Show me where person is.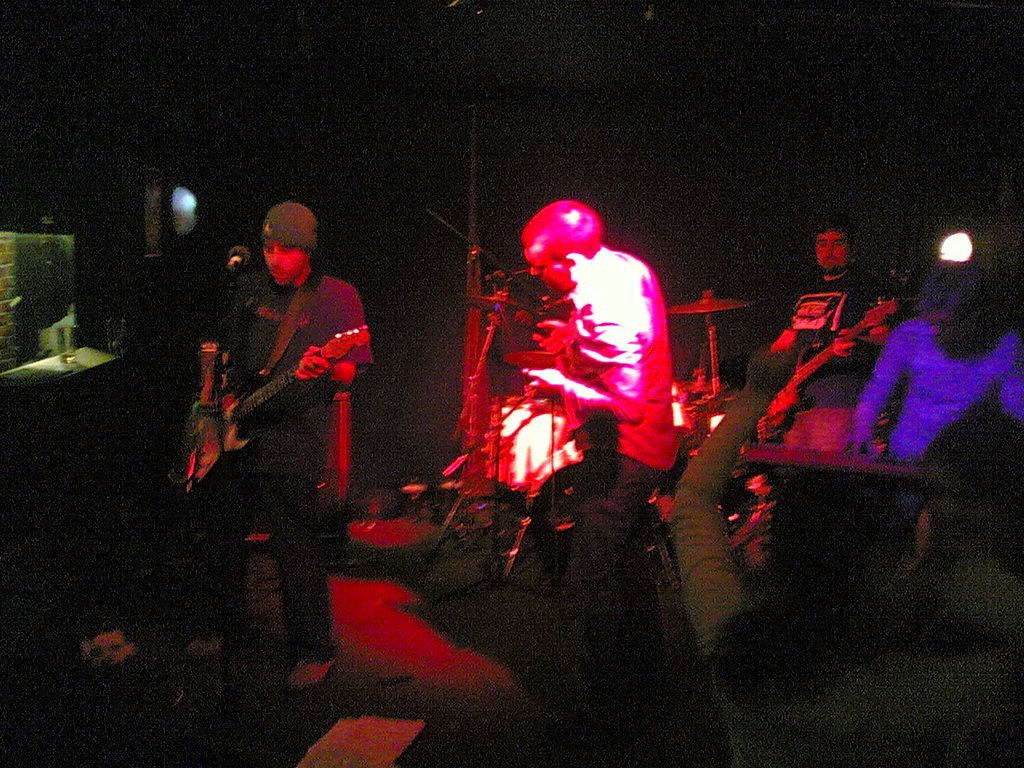
person is at [522,200,682,742].
